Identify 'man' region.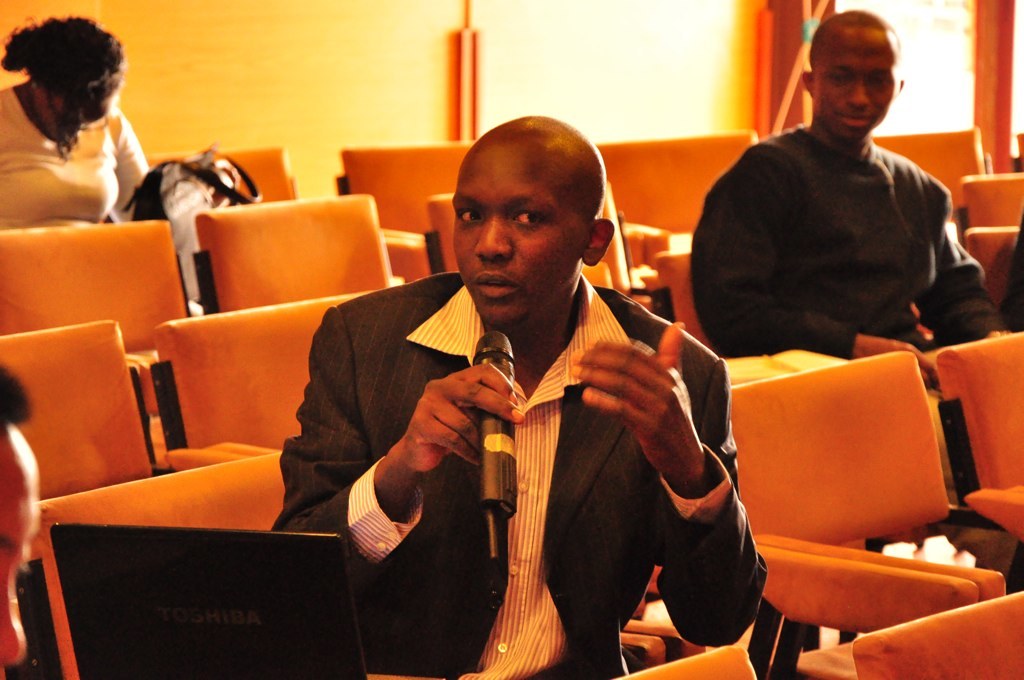
Region: x1=251, y1=110, x2=708, y2=643.
